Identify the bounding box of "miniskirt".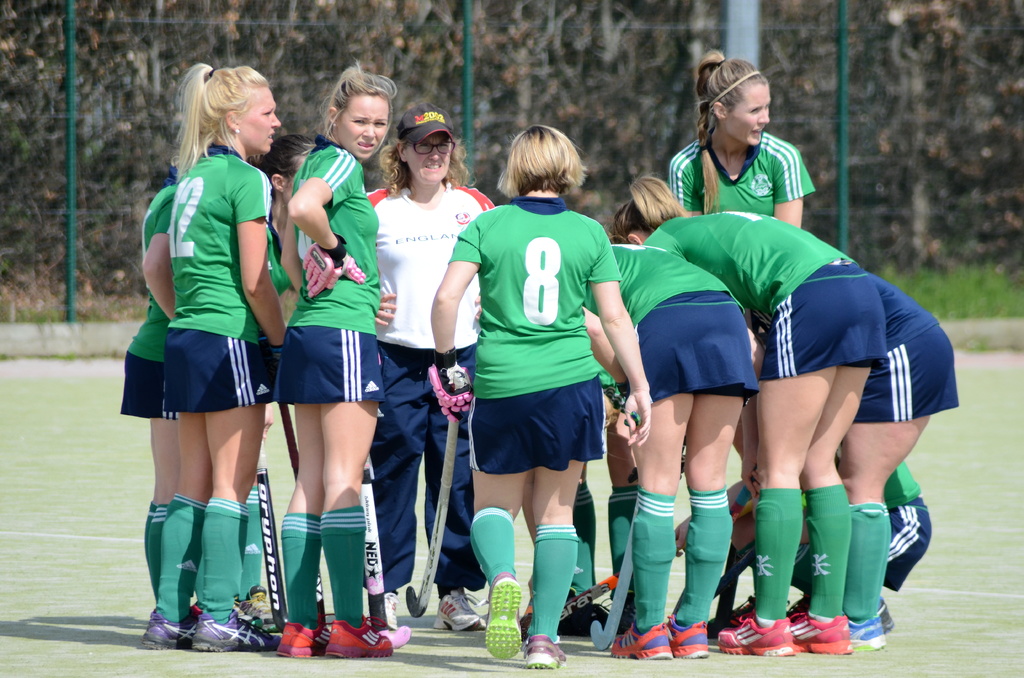
464 374 602 471.
